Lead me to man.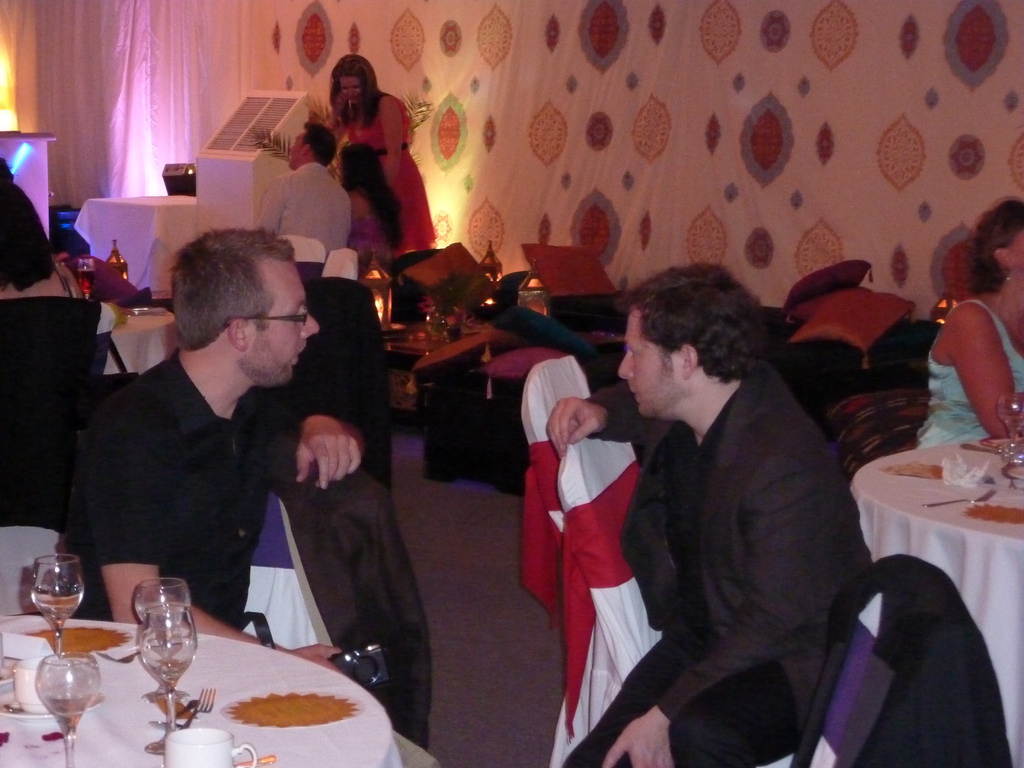
Lead to pyautogui.locateOnScreen(255, 109, 345, 252).
